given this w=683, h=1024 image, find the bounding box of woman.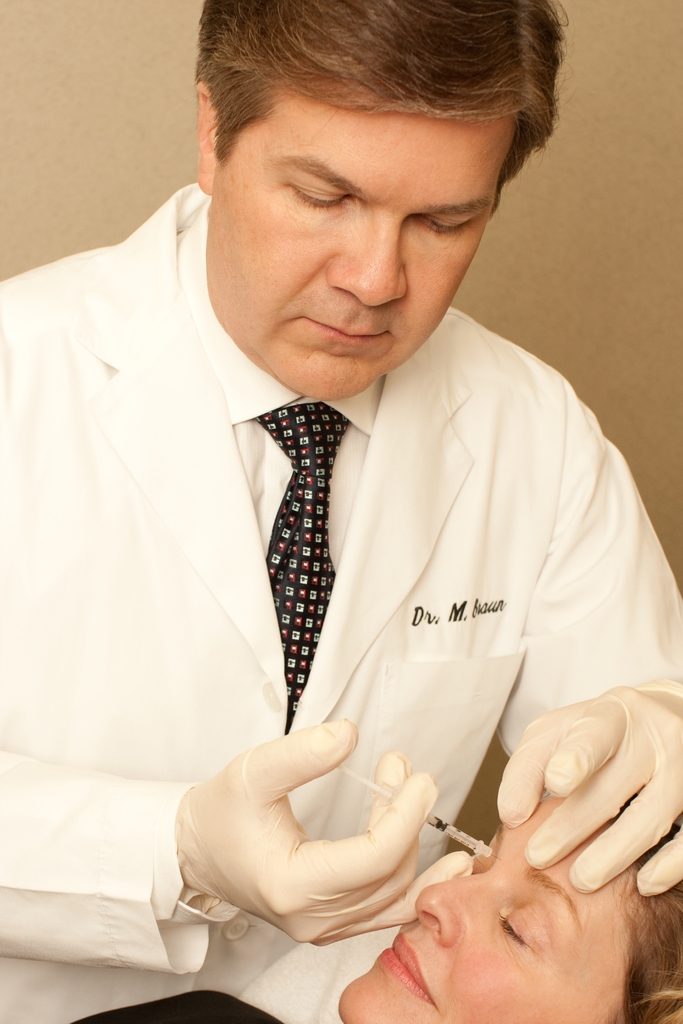
detection(70, 780, 682, 1023).
